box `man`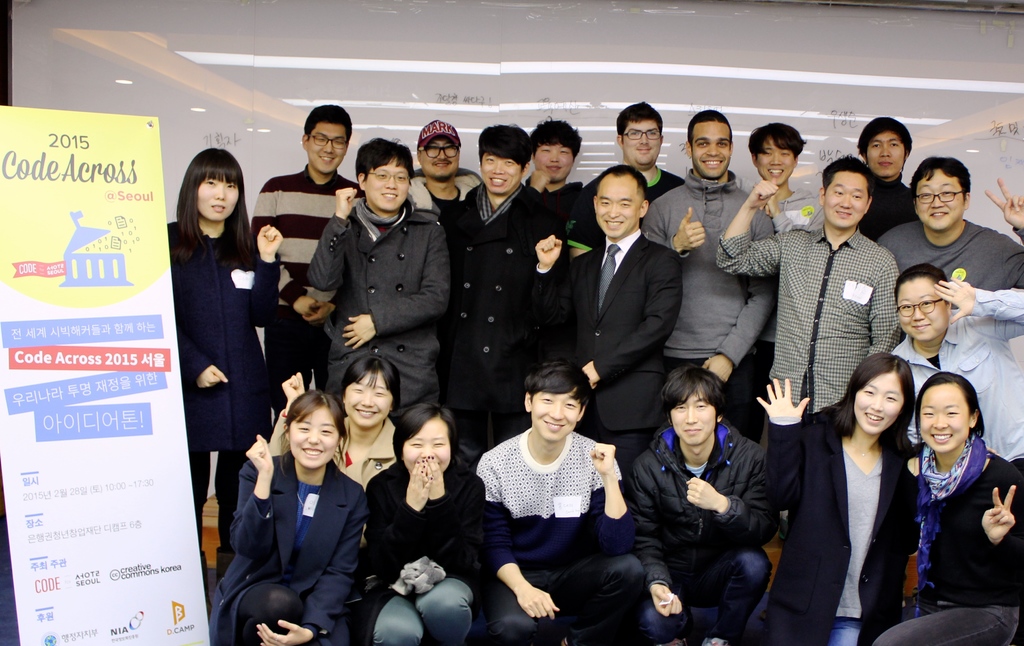
530, 165, 682, 474
